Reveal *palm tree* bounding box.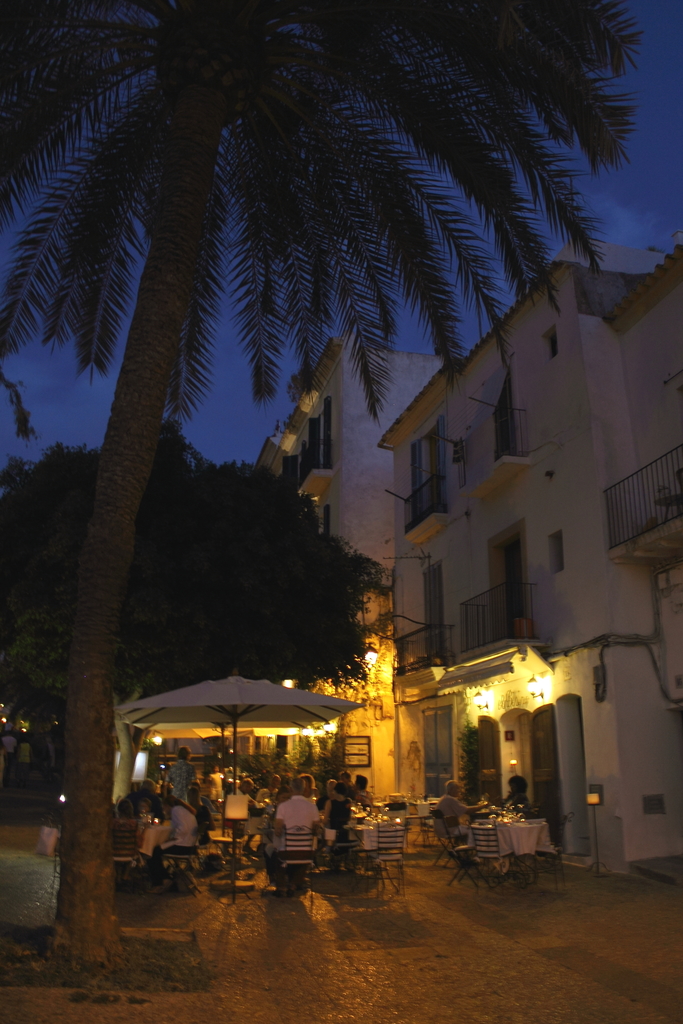
Revealed: {"x1": 85, "y1": 18, "x2": 517, "y2": 872}.
